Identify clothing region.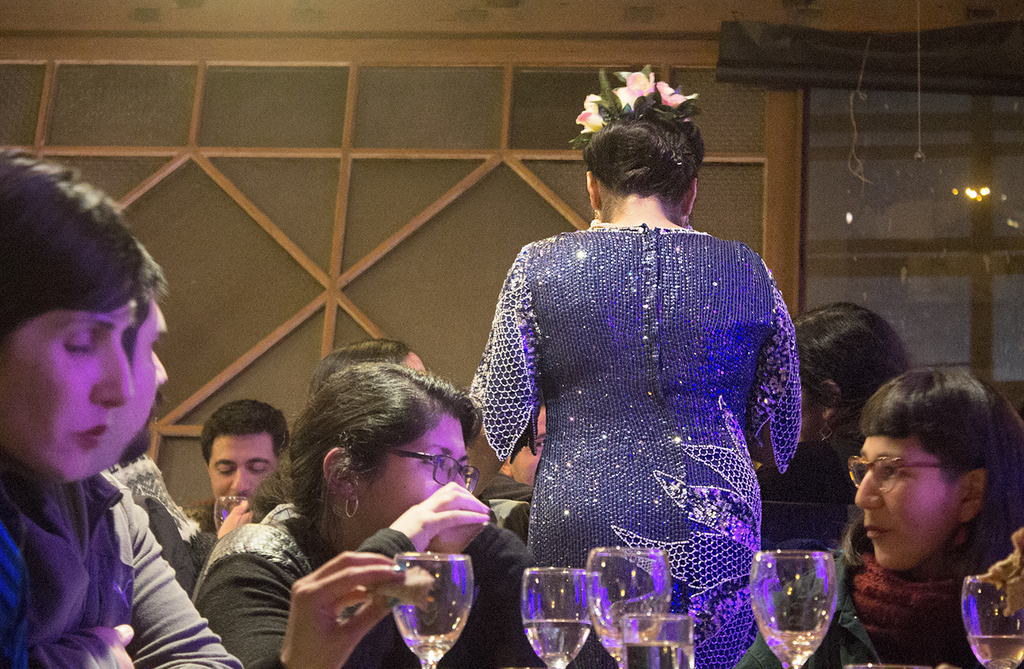
Region: Rect(193, 509, 544, 668).
